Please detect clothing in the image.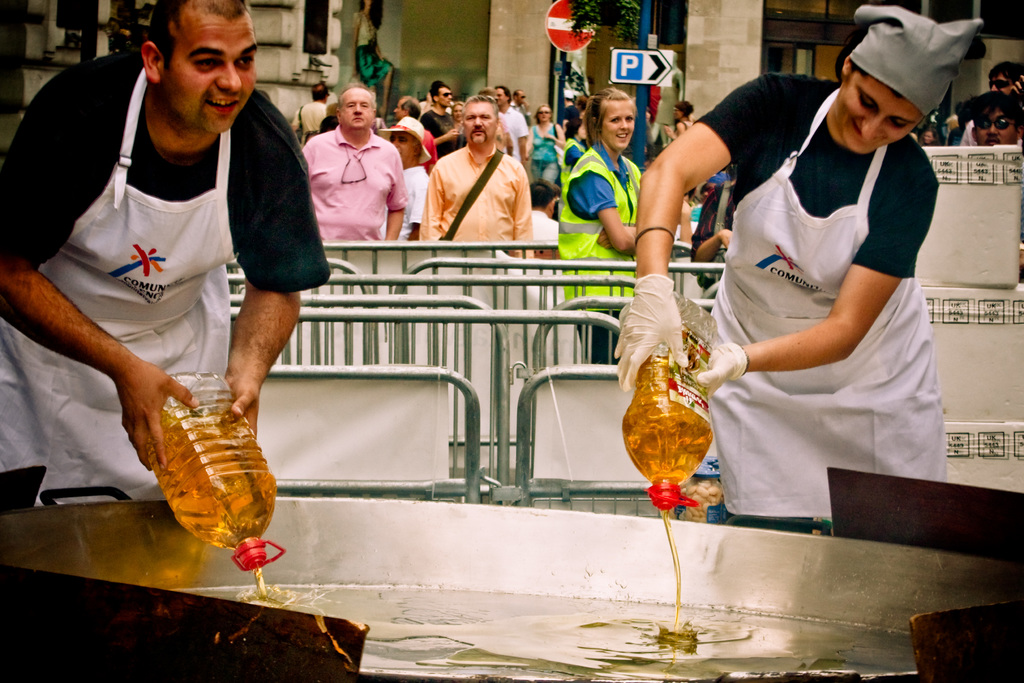
{"left": 553, "top": 134, "right": 589, "bottom": 214}.
